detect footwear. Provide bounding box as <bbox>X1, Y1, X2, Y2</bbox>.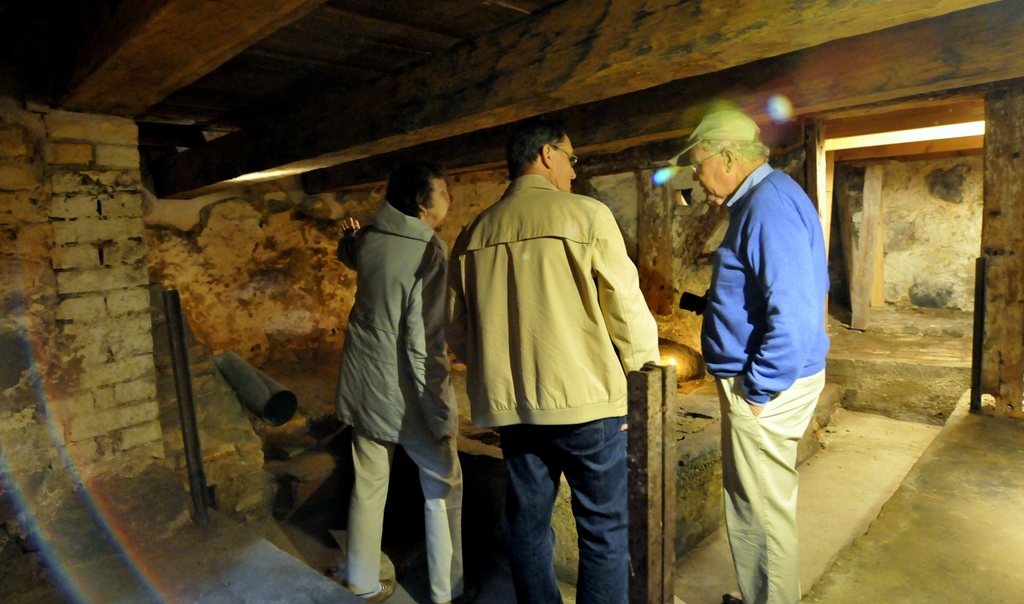
<bbox>368, 581, 392, 603</bbox>.
